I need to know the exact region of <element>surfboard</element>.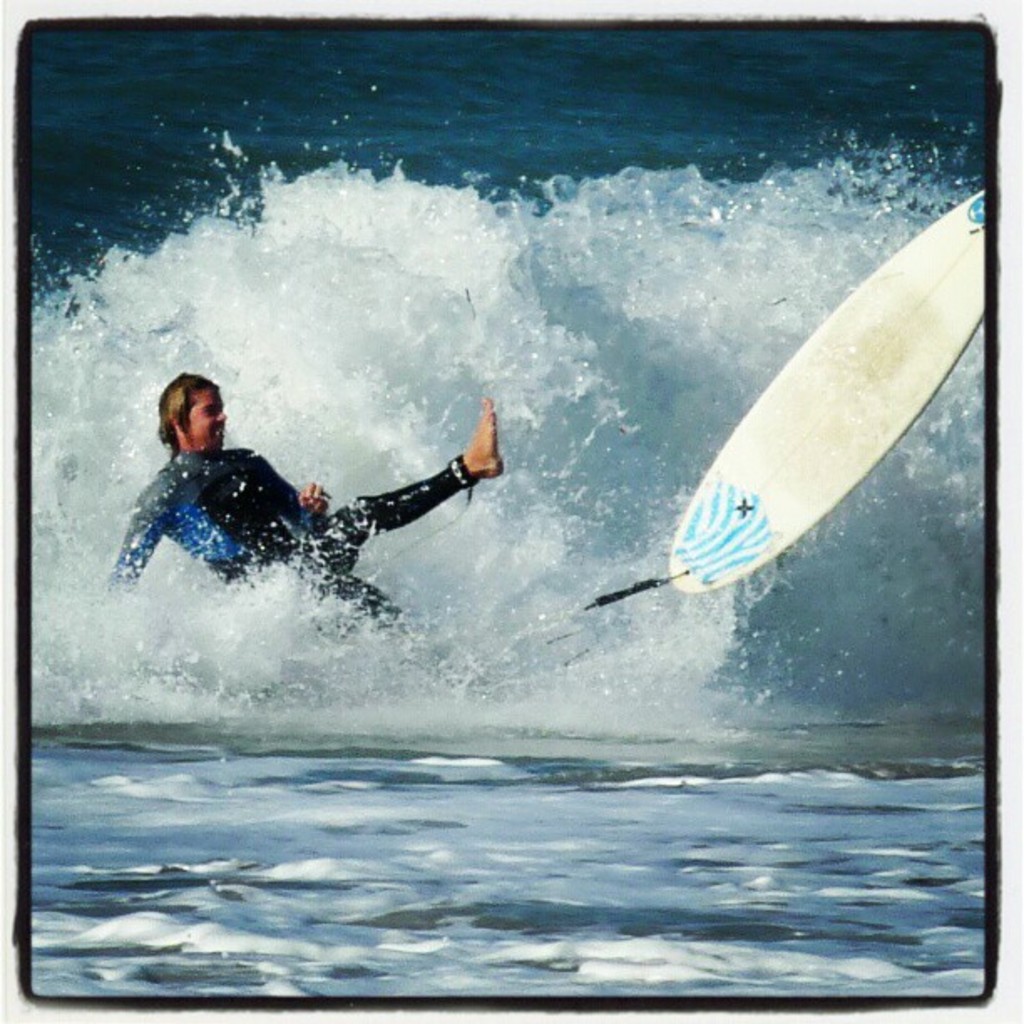
Region: box(668, 189, 991, 597).
